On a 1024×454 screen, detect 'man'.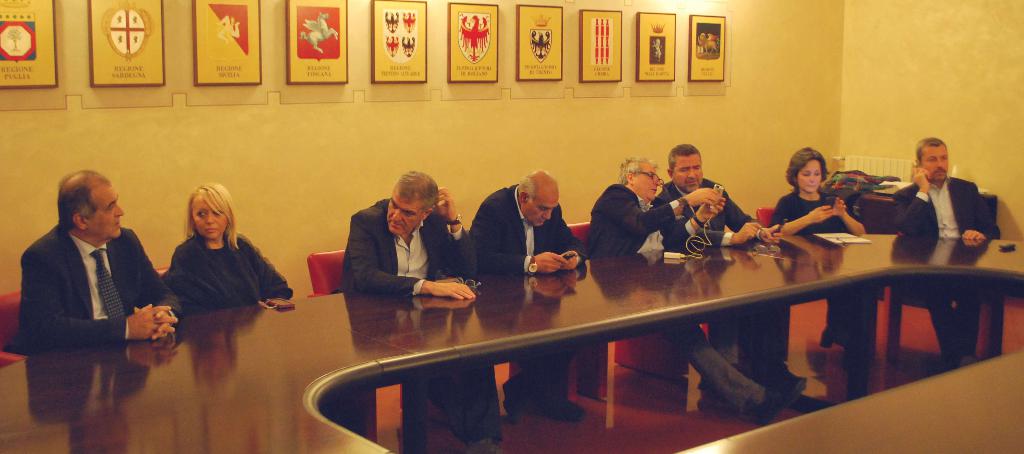
crop(335, 173, 501, 453).
